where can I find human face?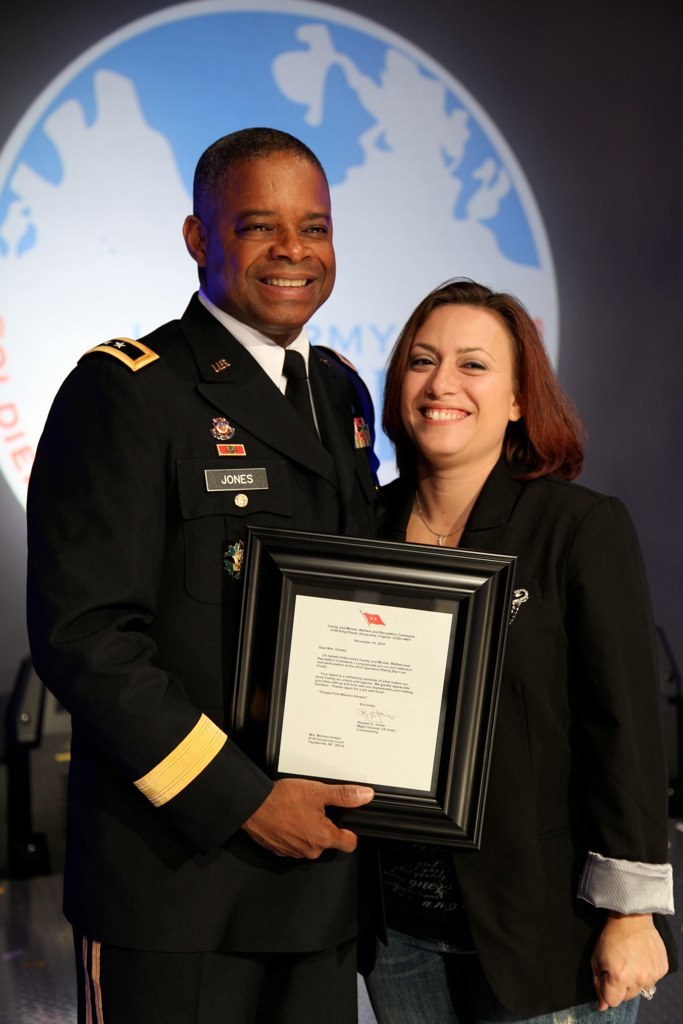
You can find it at locate(206, 154, 336, 333).
